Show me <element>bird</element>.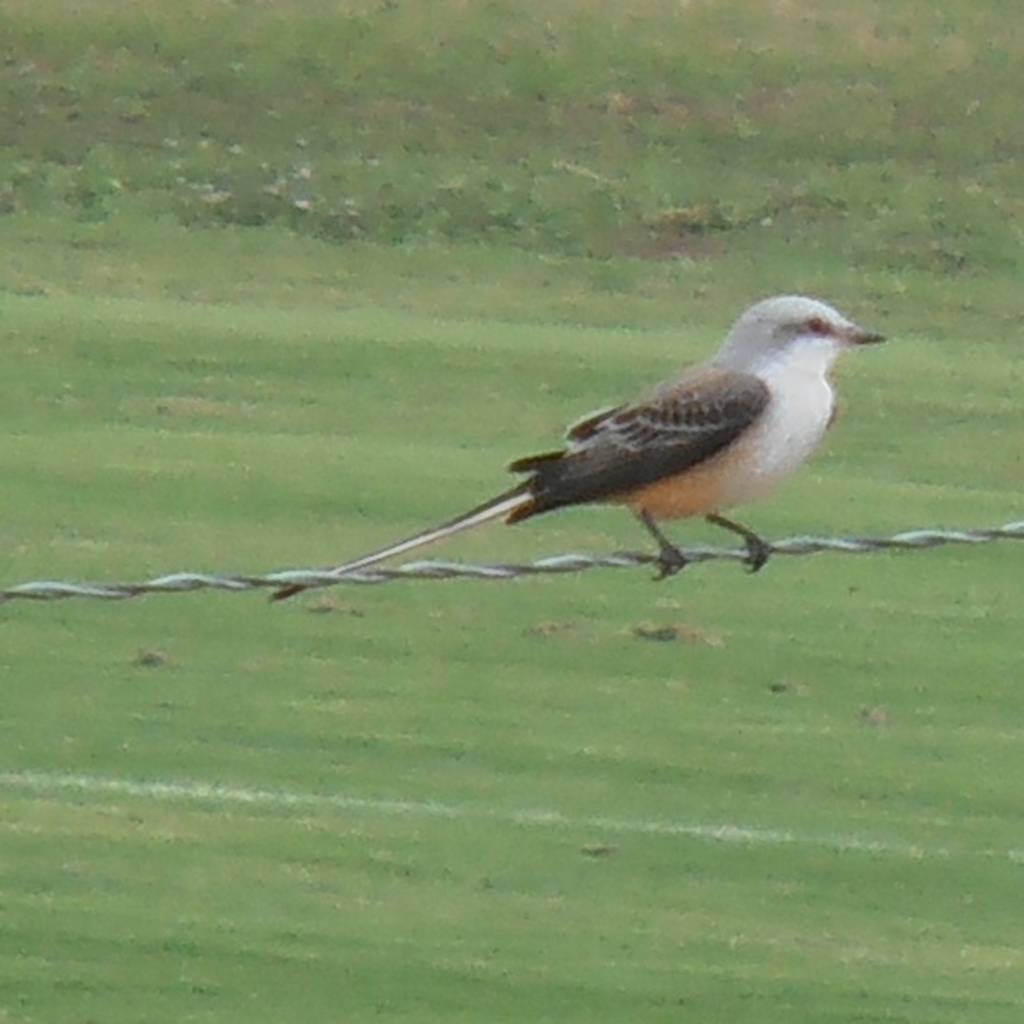
<element>bird</element> is here: 280 301 897 591.
